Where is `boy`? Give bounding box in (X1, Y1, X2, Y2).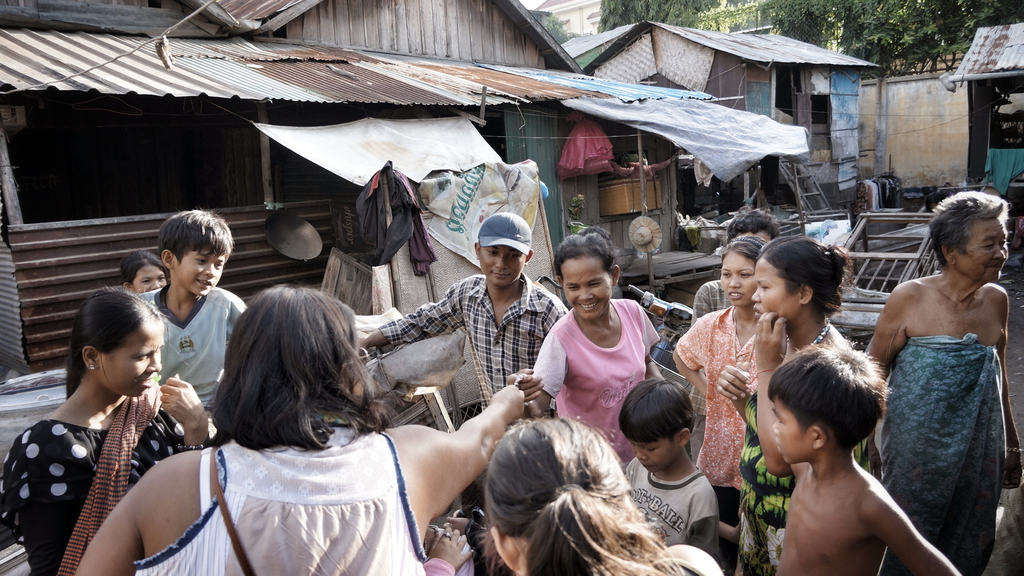
(607, 381, 719, 567).
